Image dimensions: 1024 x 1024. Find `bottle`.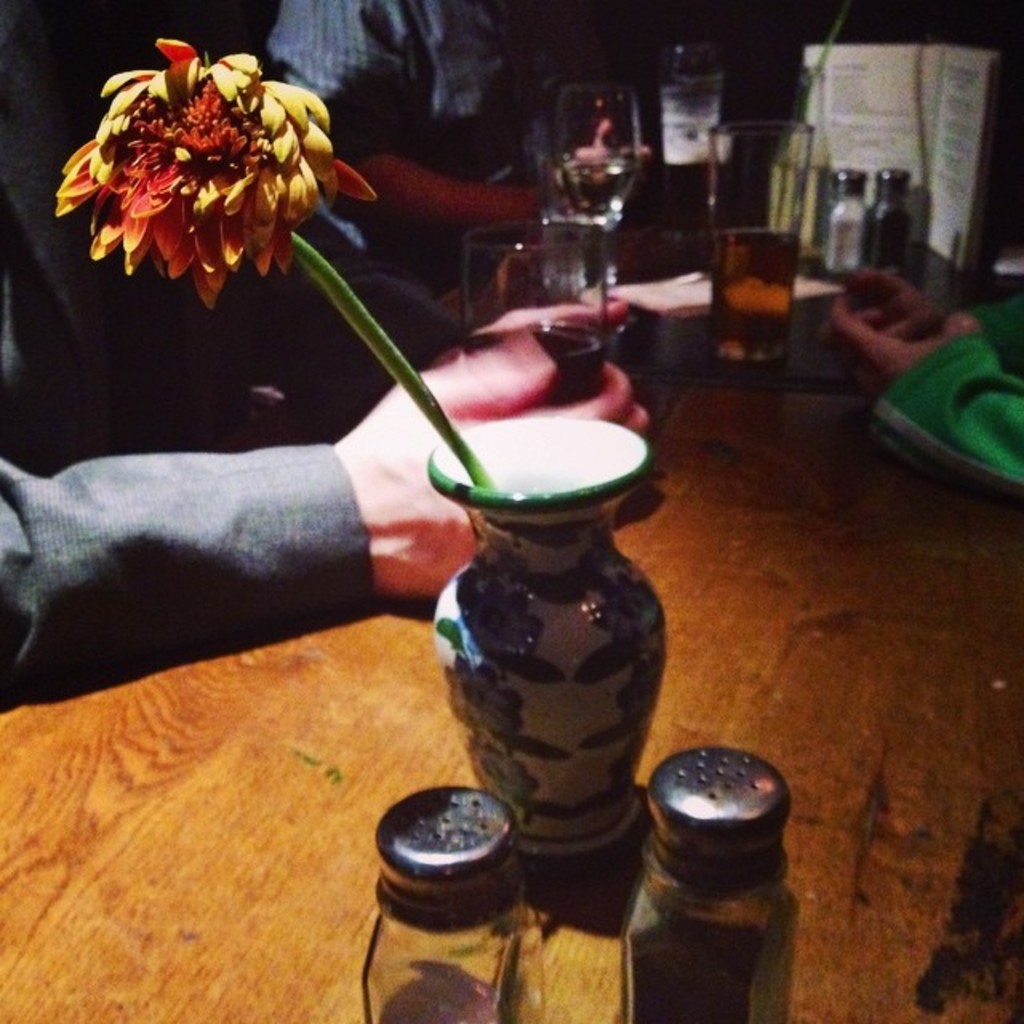
region(613, 747, 798, 1022).
